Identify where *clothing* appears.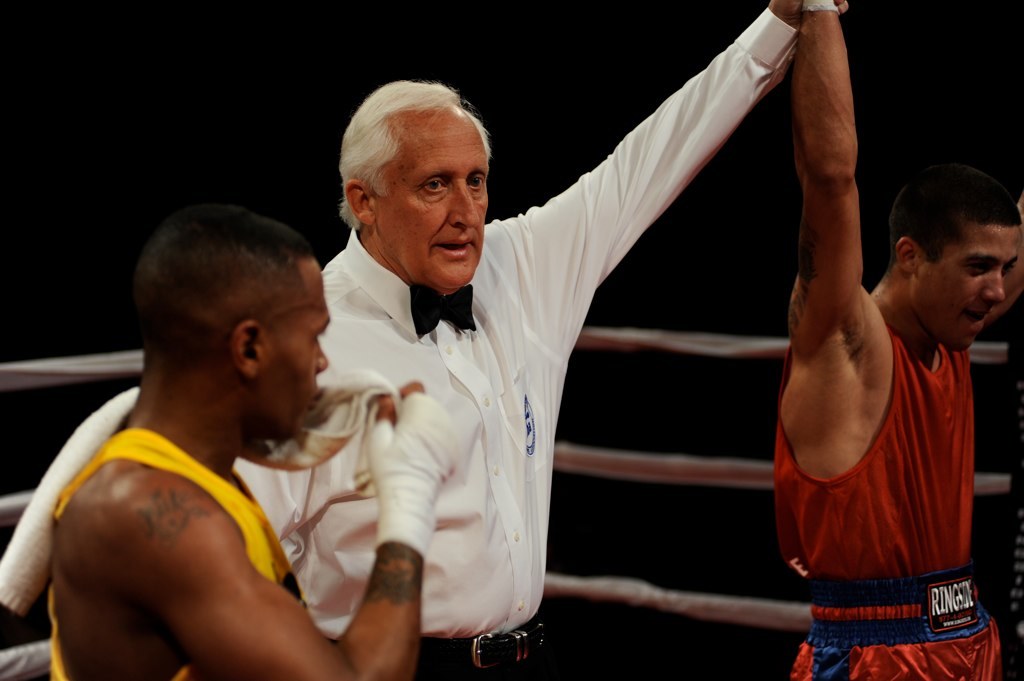
Appears at 235 8 801 680.
